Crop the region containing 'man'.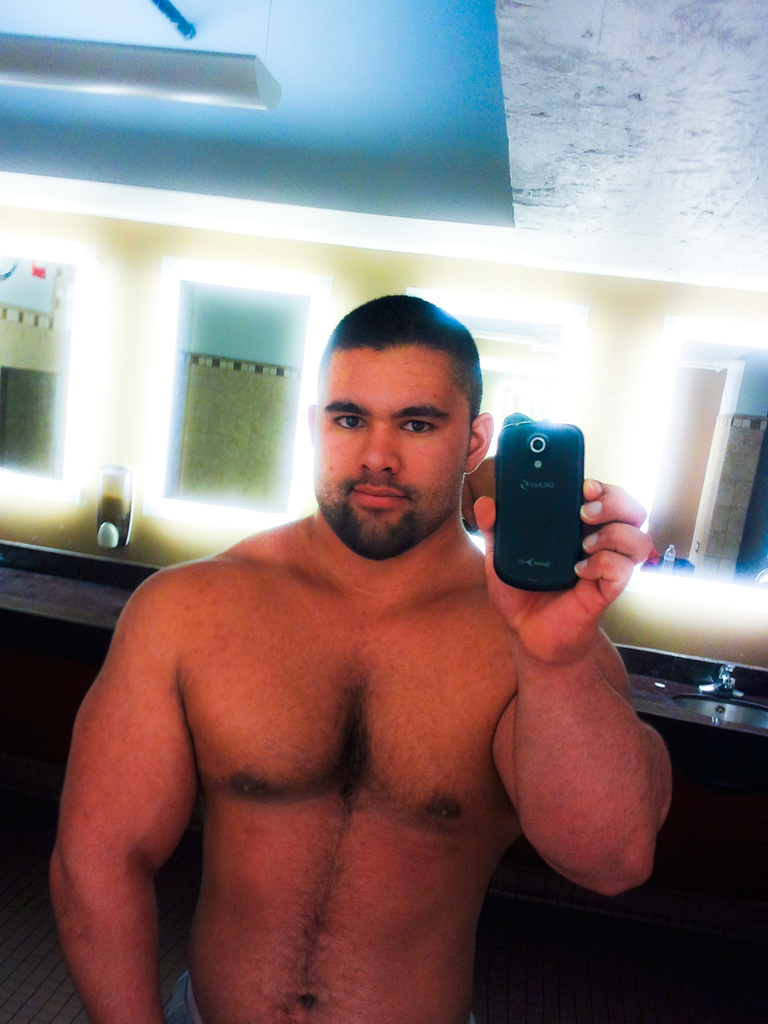
Crop region: bbox=(33, 271, 668, 990).
